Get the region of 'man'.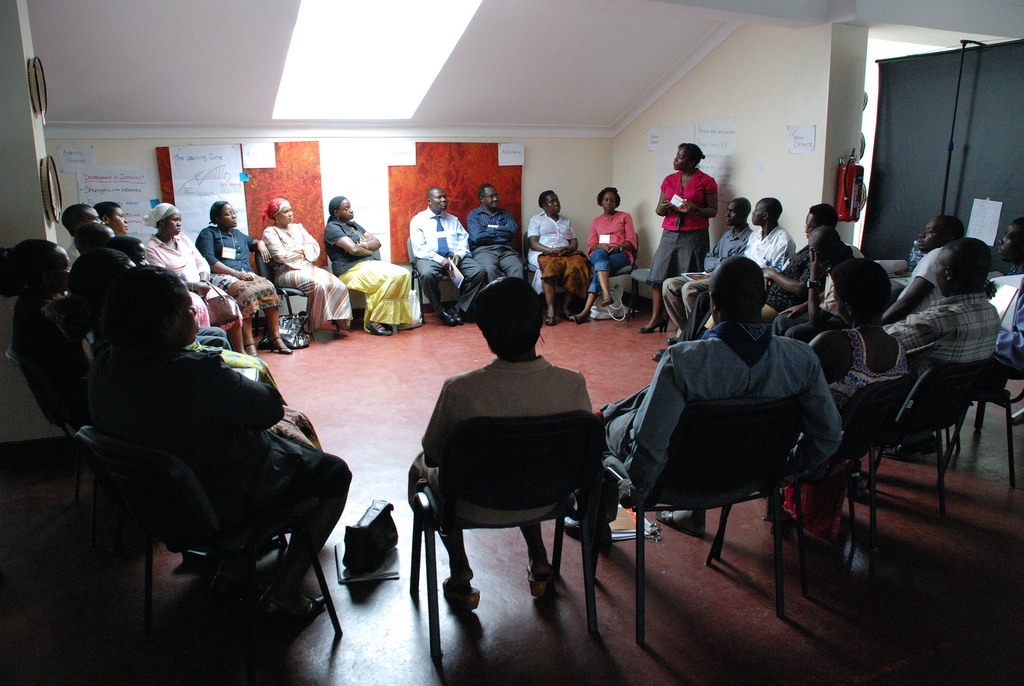
BBox(664, 198, 753, 348).
